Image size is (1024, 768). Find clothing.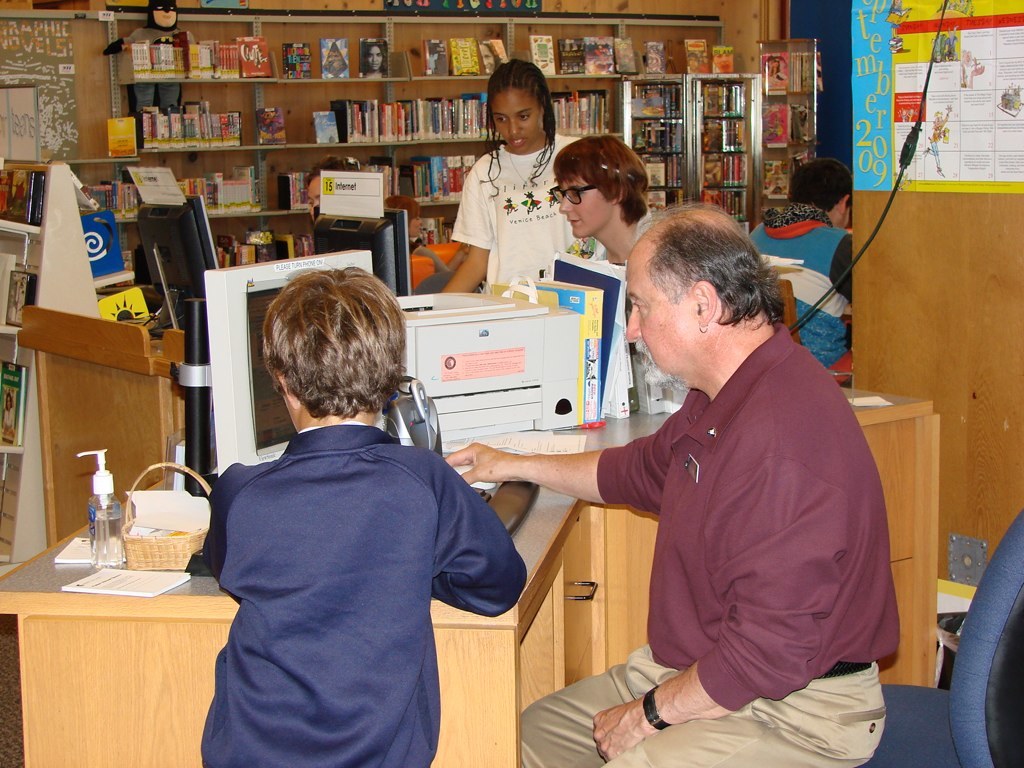
[752, 201, 859, 383].
